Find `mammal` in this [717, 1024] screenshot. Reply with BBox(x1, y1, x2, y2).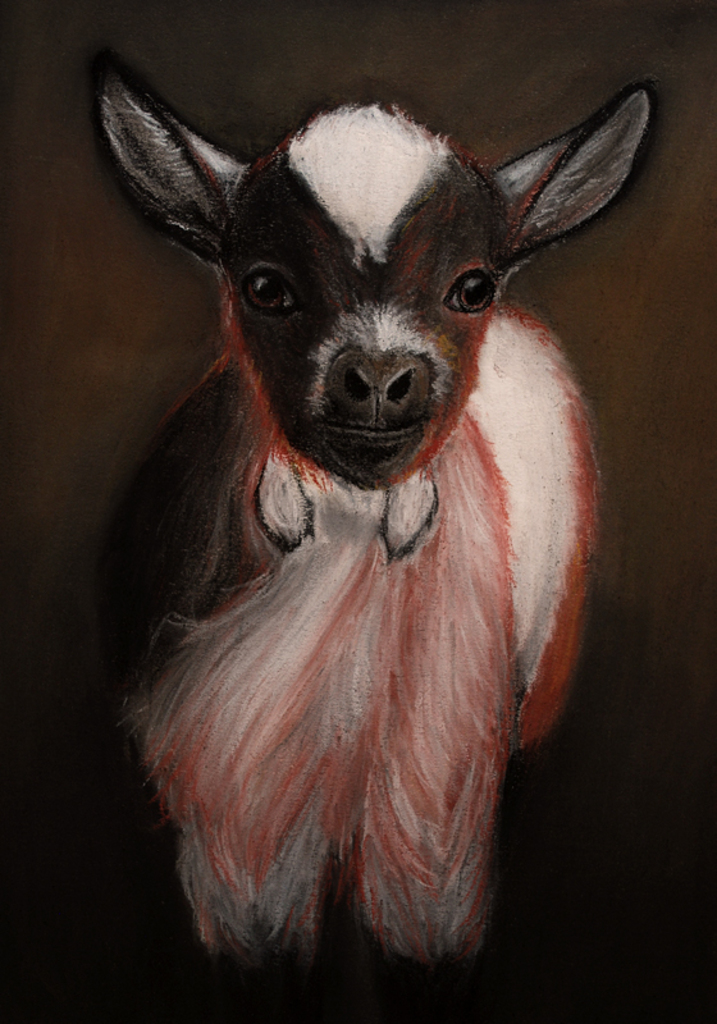
BBox(68, 77, 652, 924).
